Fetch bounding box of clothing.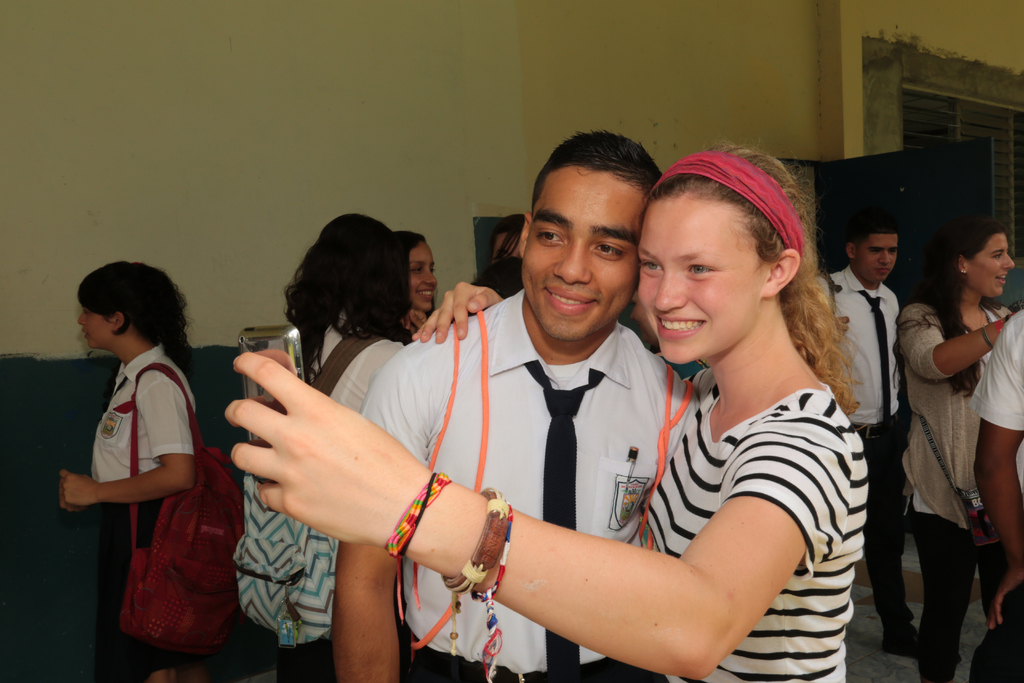
Bbox: {"x1": 648, "y1": 377, "x2": 876, "y2": 682}.
